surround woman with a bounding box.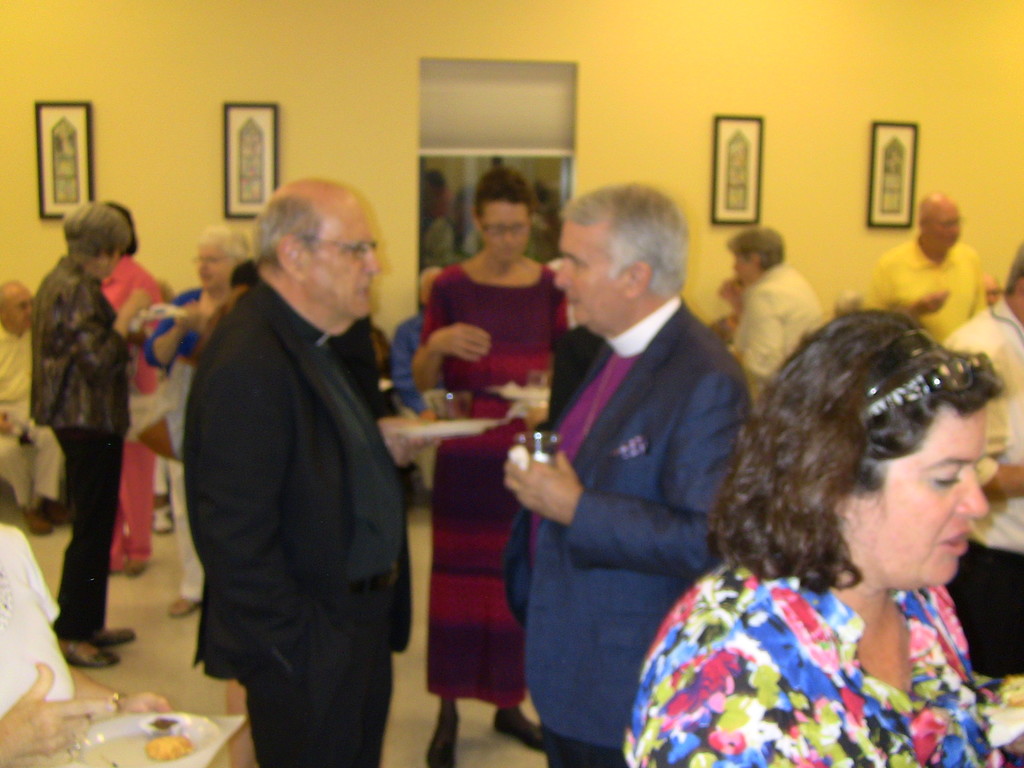
box=[641, 290, 1023, 755].
